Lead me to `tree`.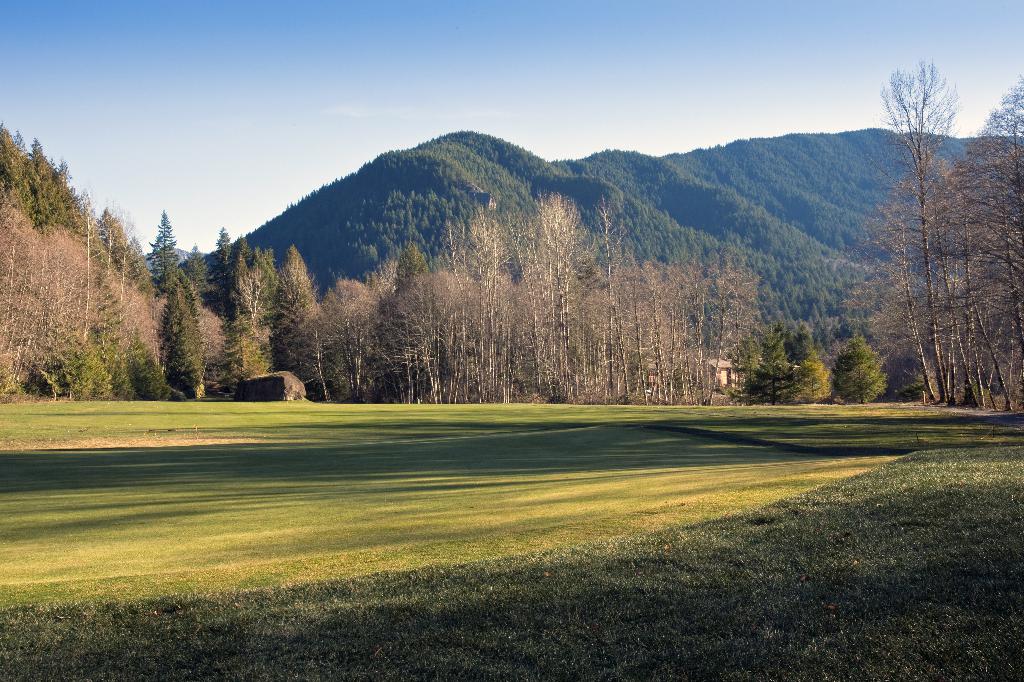
Lead to box=[154, 270, 205, 401].
